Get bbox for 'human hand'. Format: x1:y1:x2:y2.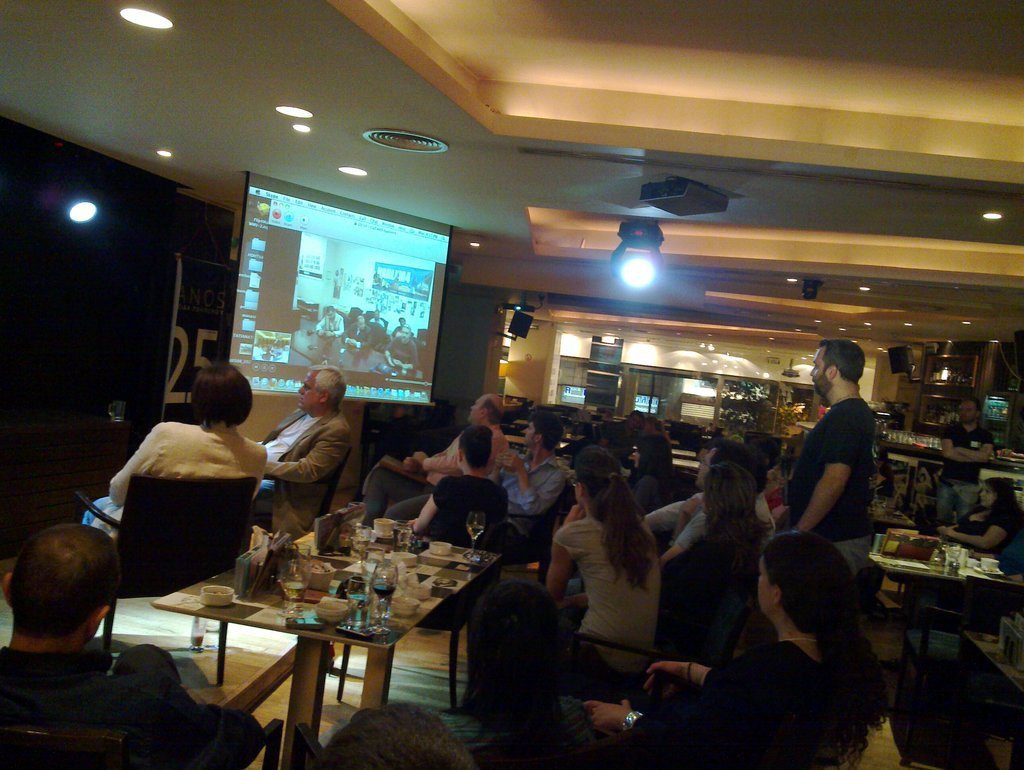
413:452:427:464.
